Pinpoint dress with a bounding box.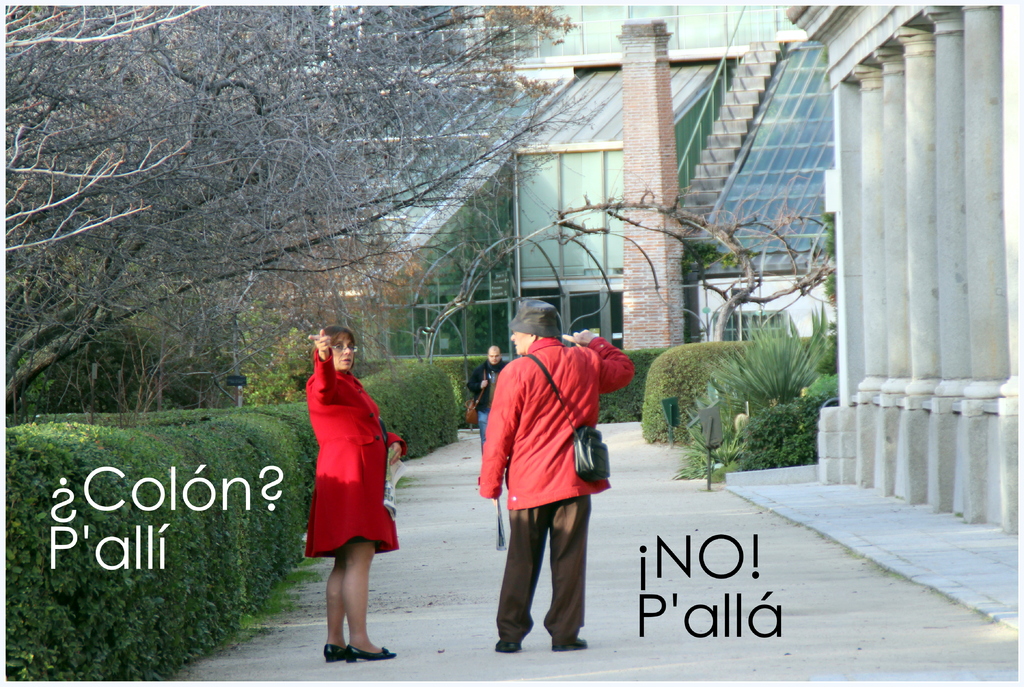
x1=301, y1=371, x2=386, y2=560.
